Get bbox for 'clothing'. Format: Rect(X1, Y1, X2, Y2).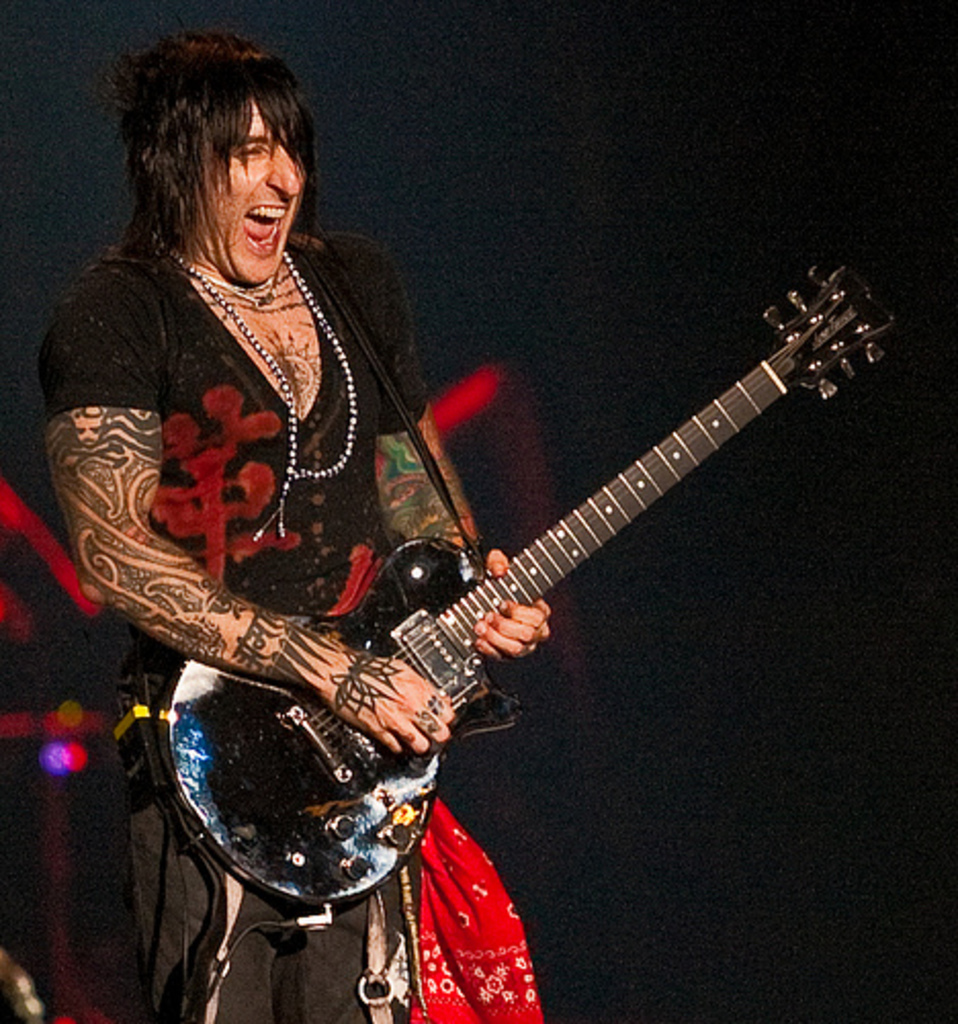
Rect(51, 225, 434, 762).
